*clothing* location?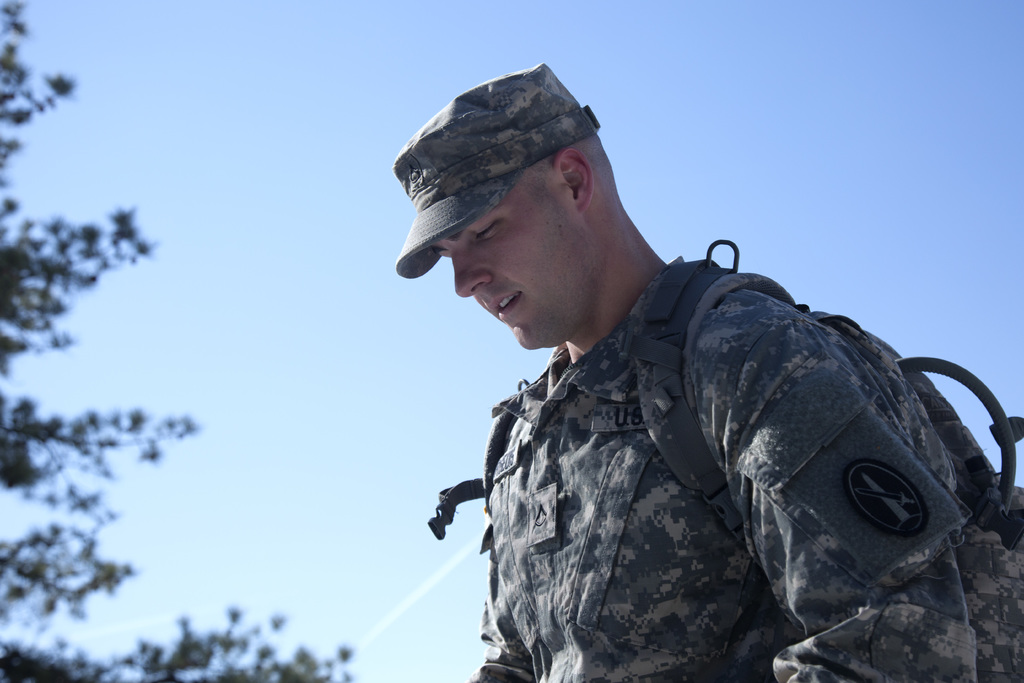
bbox=[469, 227, 1023, 682]
